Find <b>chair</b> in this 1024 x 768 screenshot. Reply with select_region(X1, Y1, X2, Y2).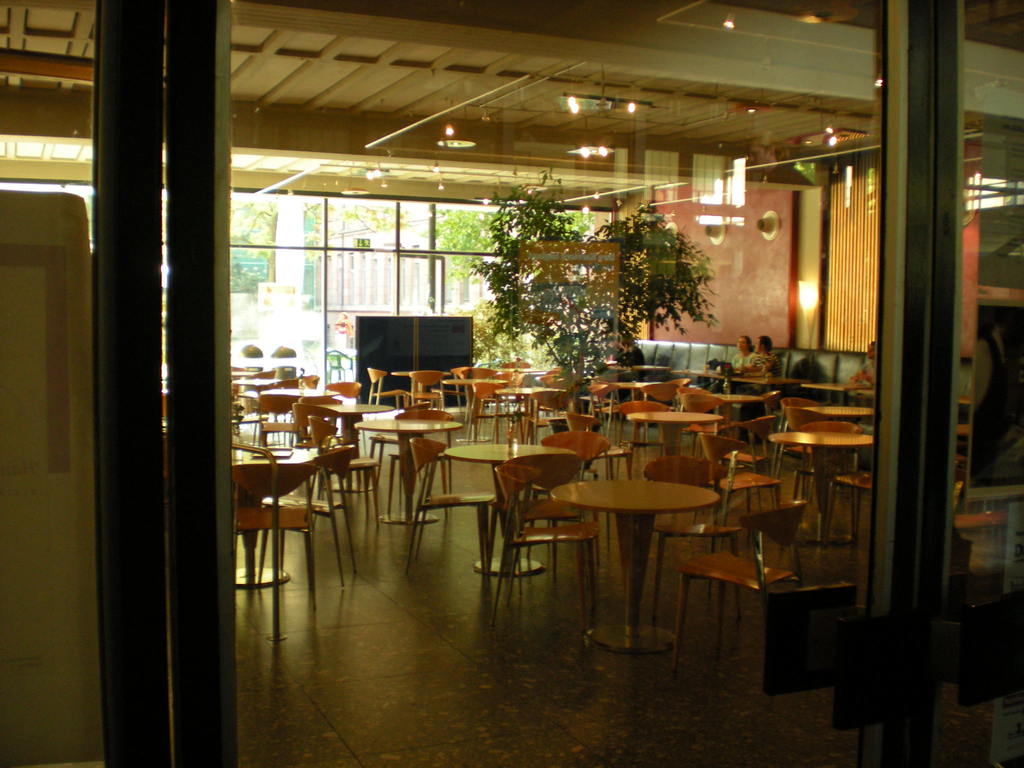
select_region(784, 407, 842, 490).
